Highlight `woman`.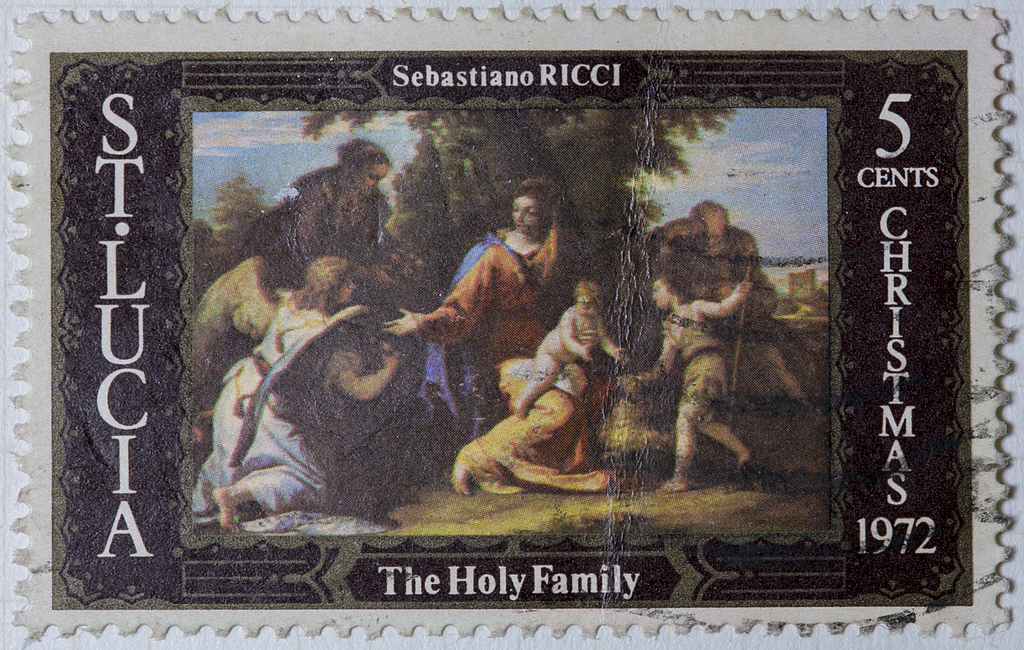
Highlighted region: (x1=414, y1=248, x2=614, y2=504).
